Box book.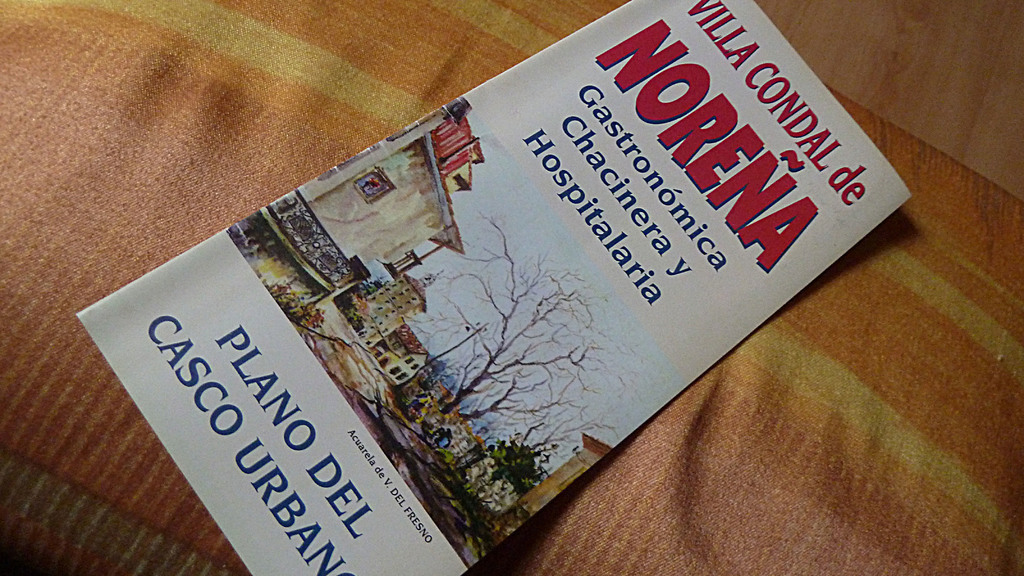
box(109, 13, 938, 557).
